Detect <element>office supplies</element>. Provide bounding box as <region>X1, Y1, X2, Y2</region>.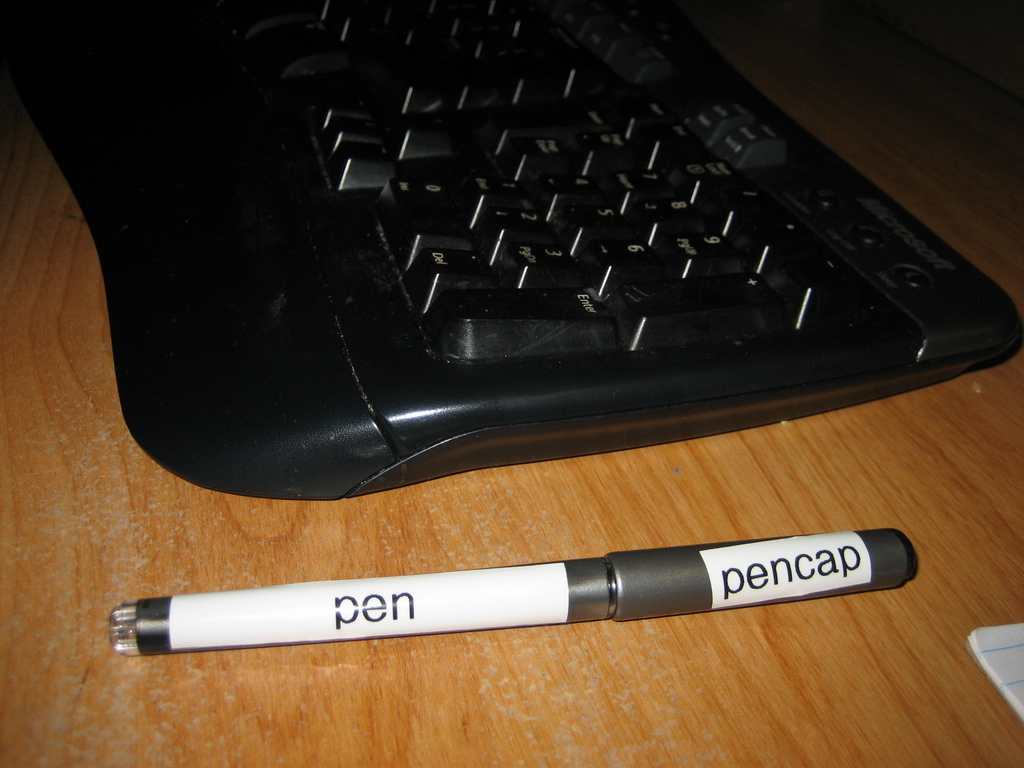
<region>112, 525, 914, 659</region>.
